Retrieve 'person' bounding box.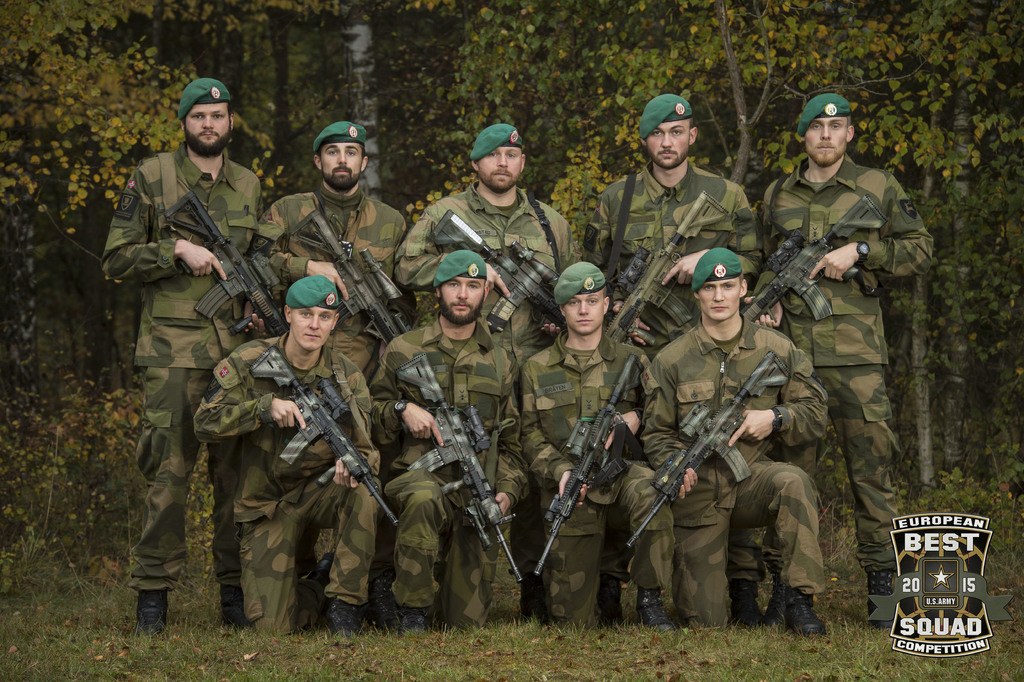
Bounding box: (x1=371, y1=250, x2=516, y2=639).
